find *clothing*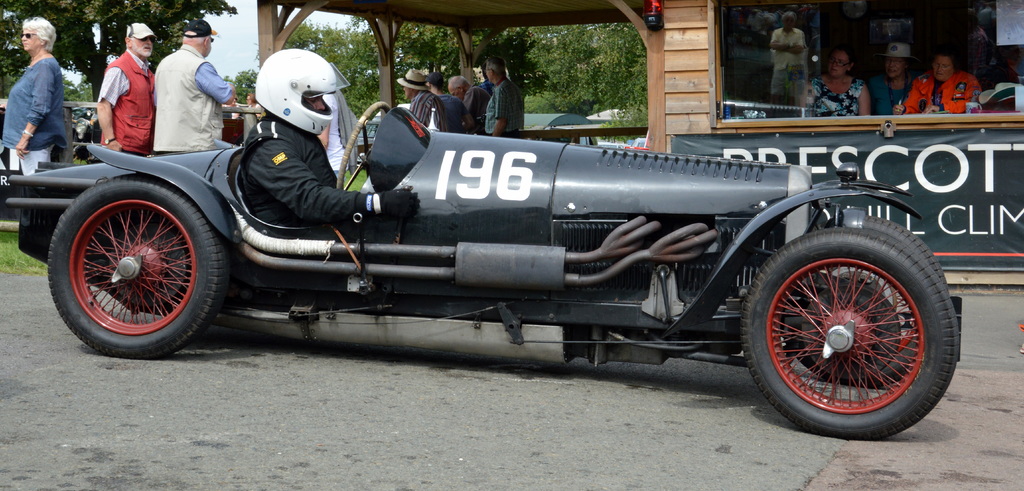
bbox=[132, 33, 225, 145]
